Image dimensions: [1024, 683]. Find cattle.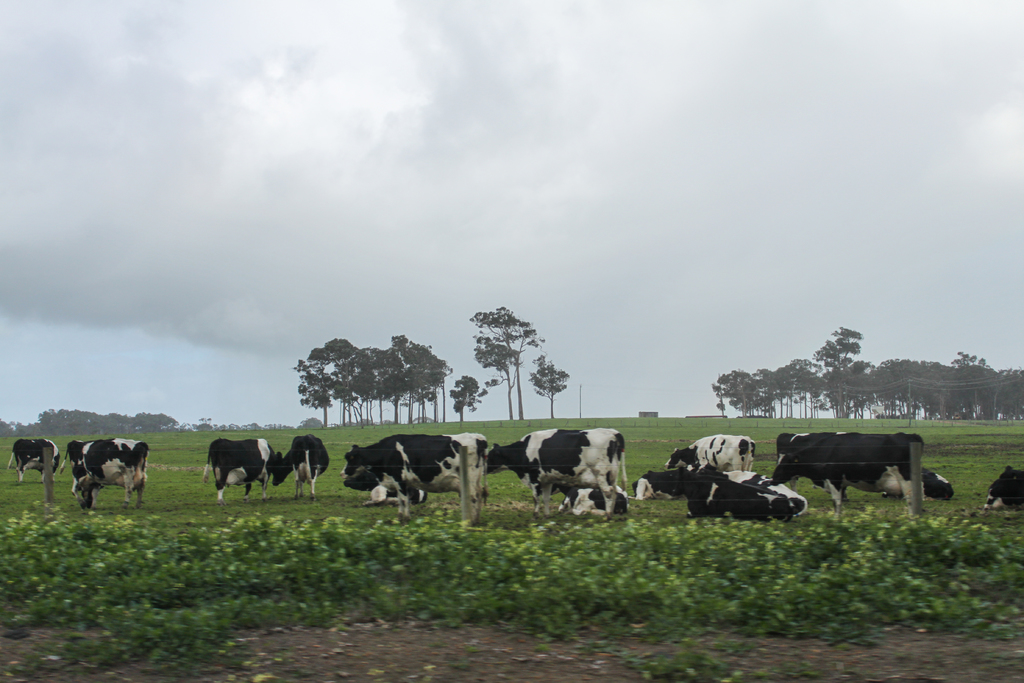
select_region(77, 439, 151, 511).
